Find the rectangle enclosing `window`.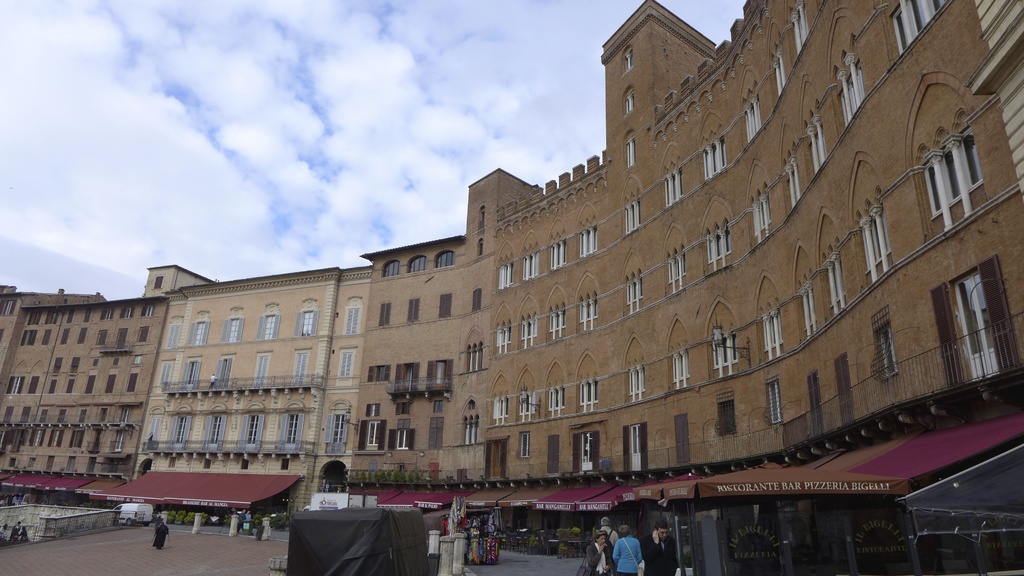
bbox=(524, 431, 535, 460).
